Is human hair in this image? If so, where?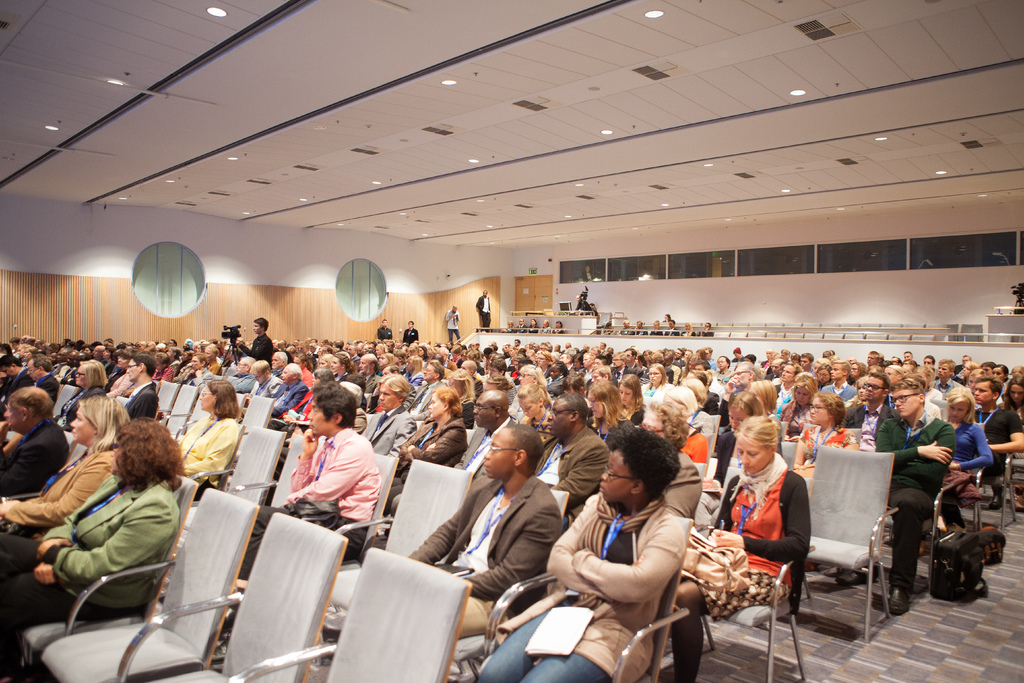
Yes, at bbox=[666, 385, 695, 414].
